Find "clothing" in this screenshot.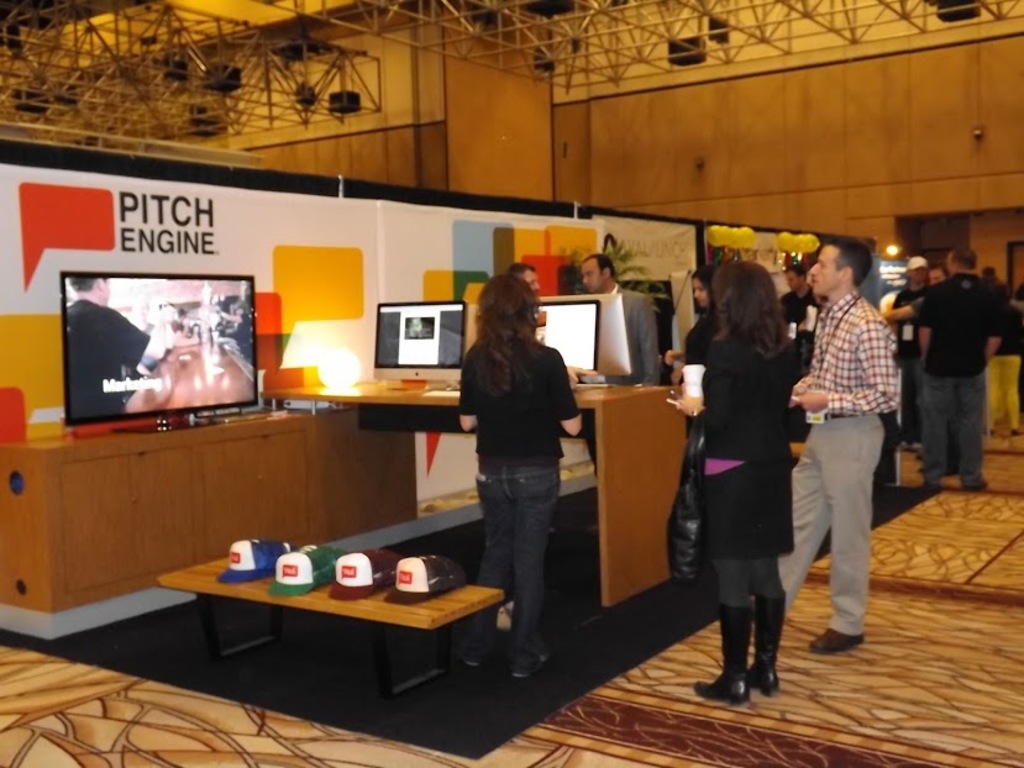
The bounding box for "clothing" is left=700, top=323, right=792, bottom=607.
